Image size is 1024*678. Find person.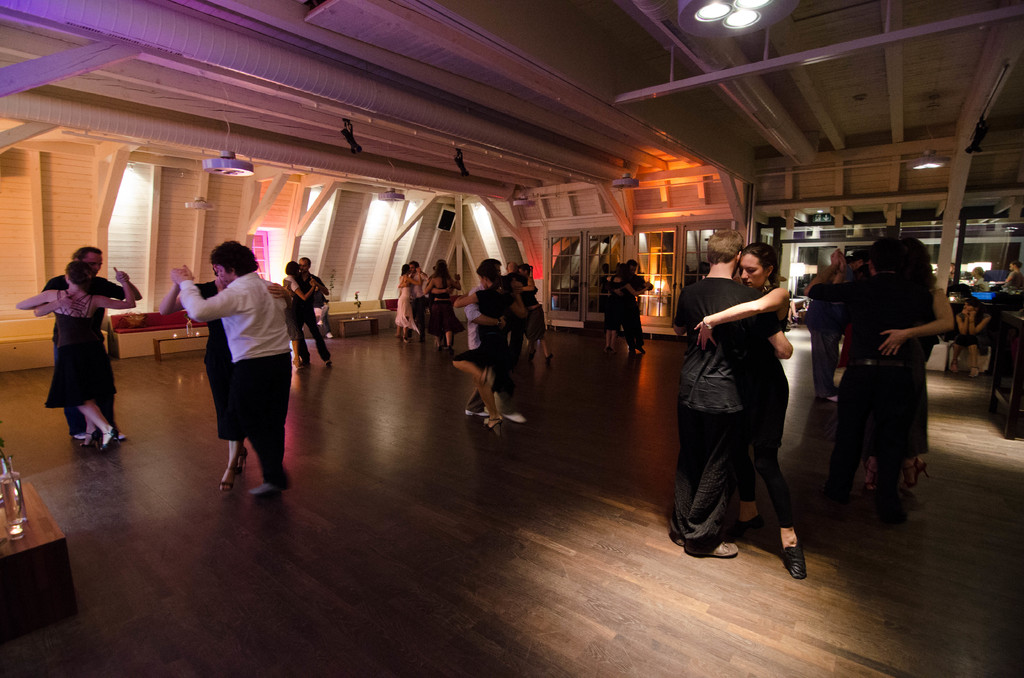
428, 261, 461, 353.
